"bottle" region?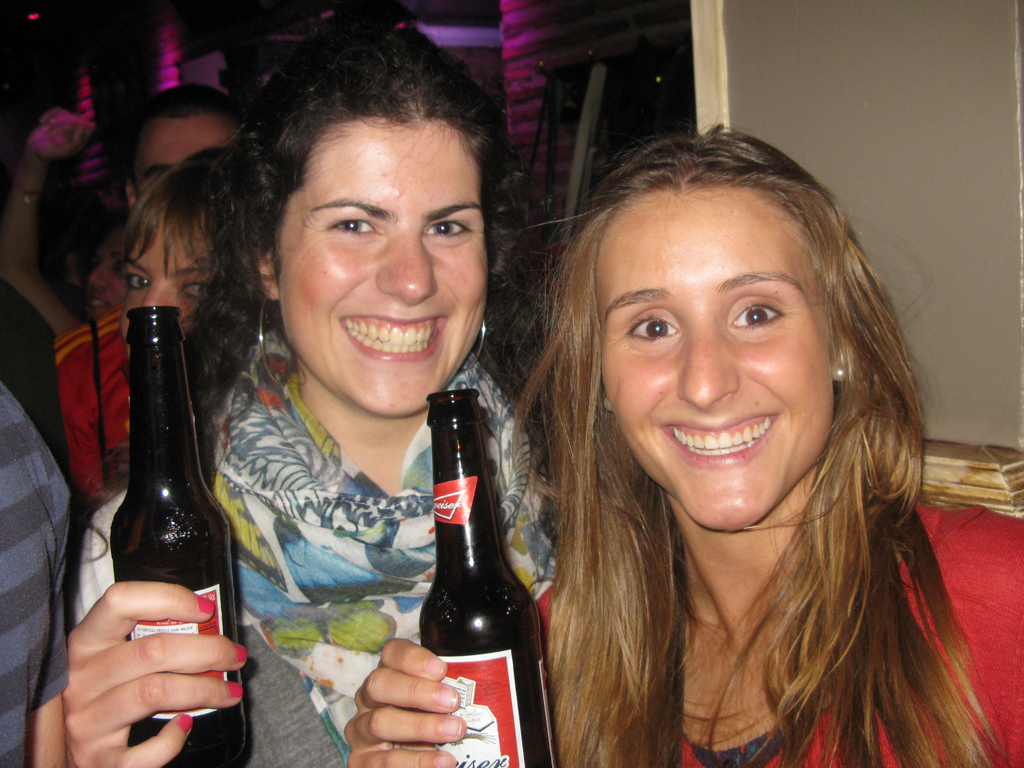
l=94, t=300, r=254, b=765
